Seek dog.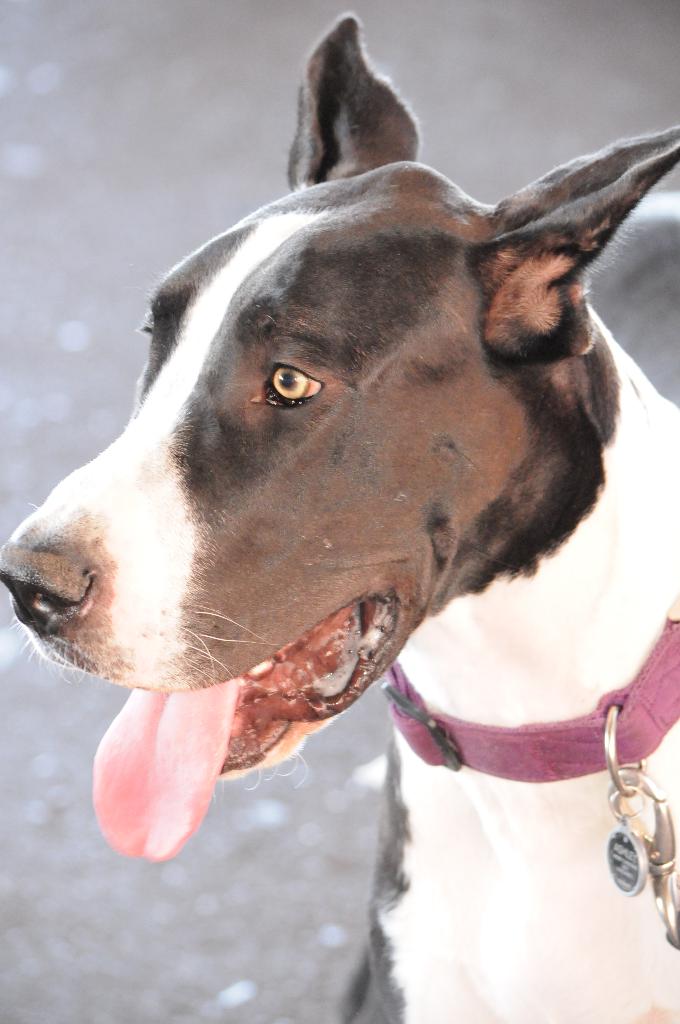
0 9 679 1023.
